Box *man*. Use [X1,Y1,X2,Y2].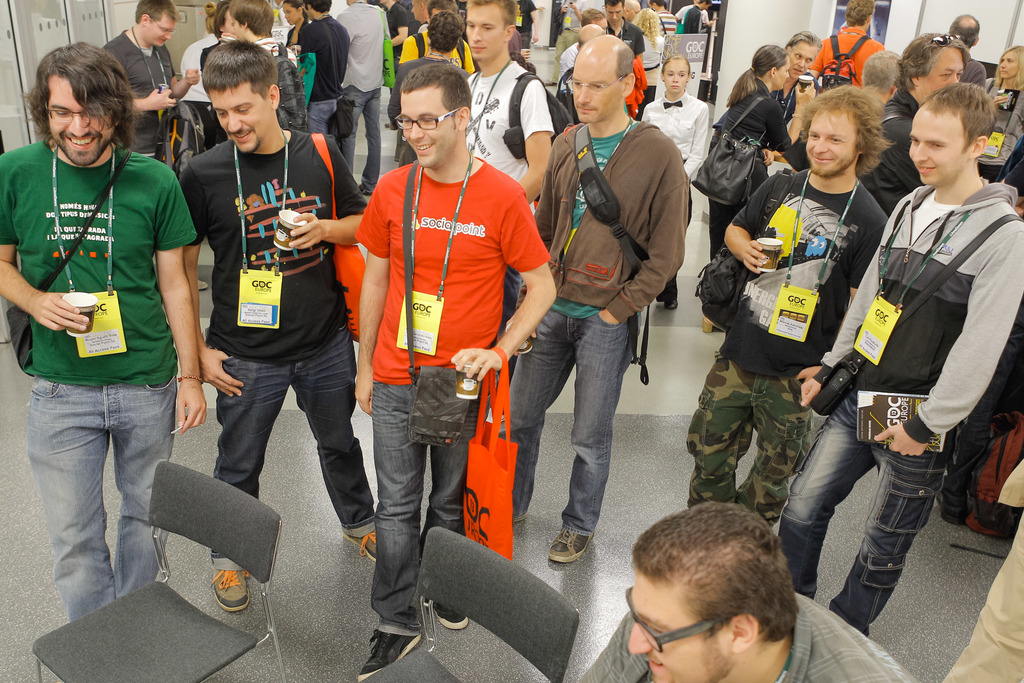
[98,0,202,162].
